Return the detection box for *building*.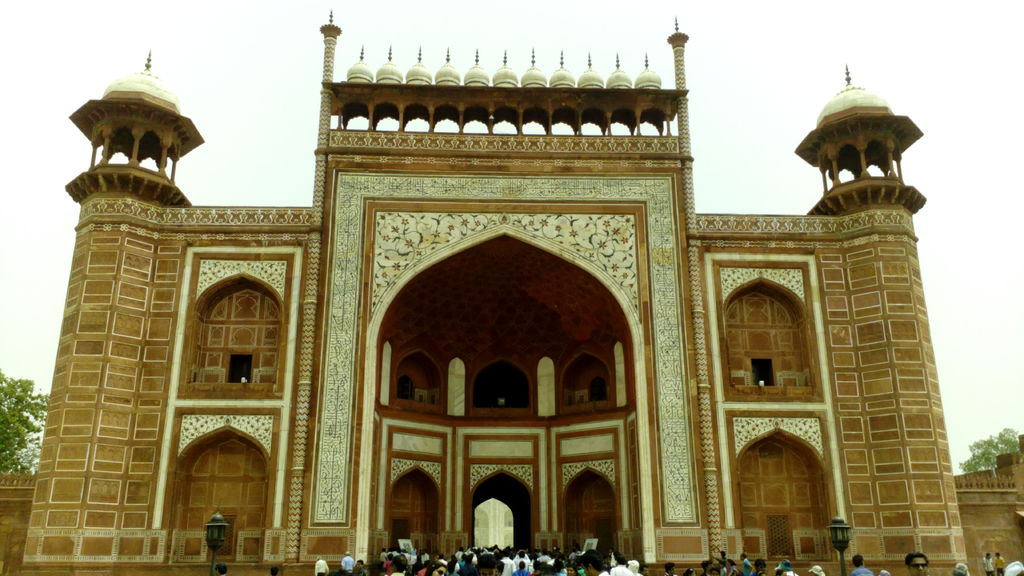
bbox=[0, 10, 1023, 575].
